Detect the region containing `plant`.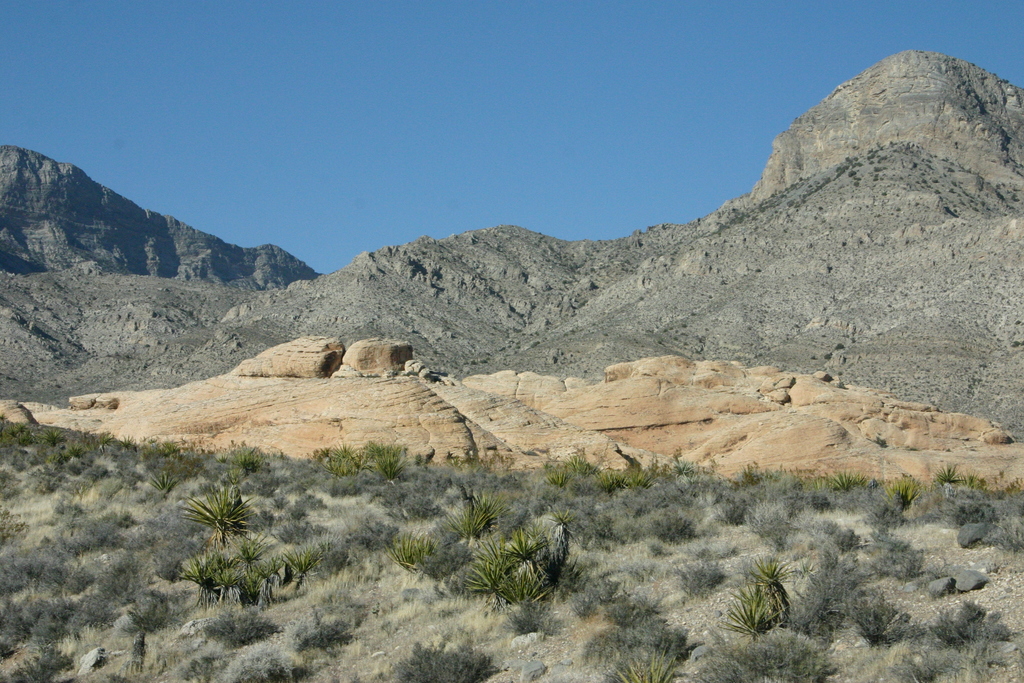
275,491,298,514.
